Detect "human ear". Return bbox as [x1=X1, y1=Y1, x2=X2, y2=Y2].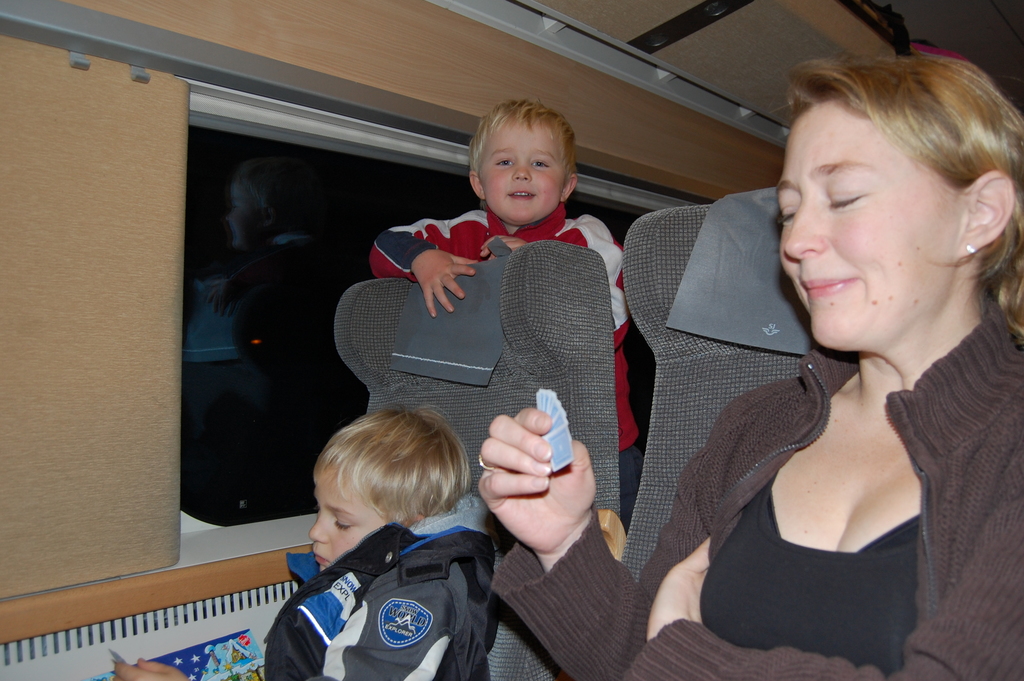
[x1=562, y1=176, x2=576, y2=201].
